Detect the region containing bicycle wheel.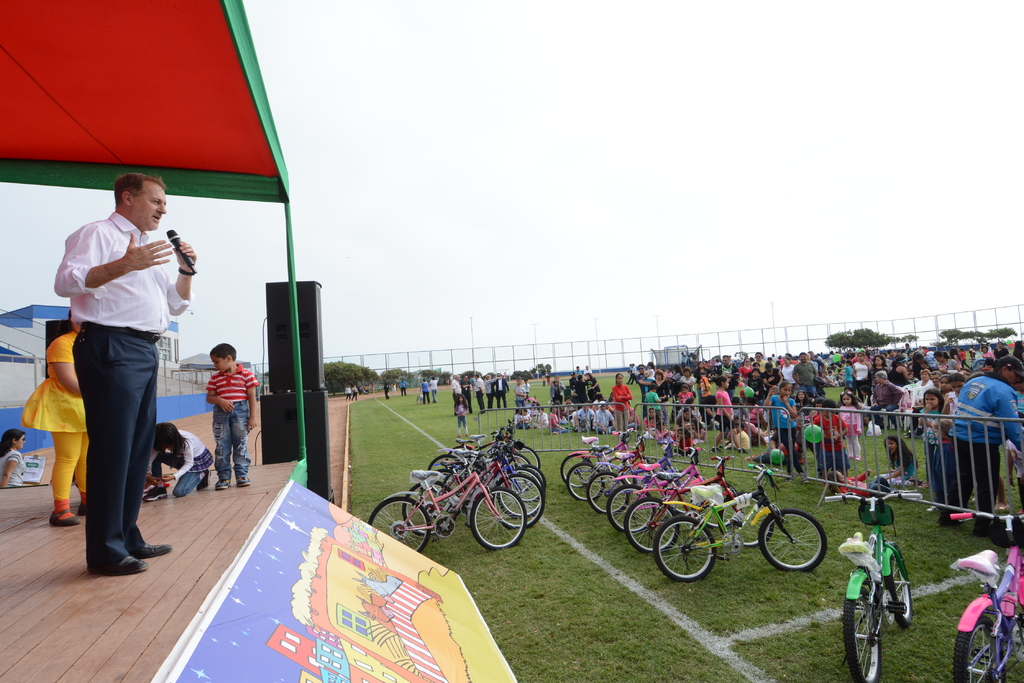
[608, 486, 657, 528].
